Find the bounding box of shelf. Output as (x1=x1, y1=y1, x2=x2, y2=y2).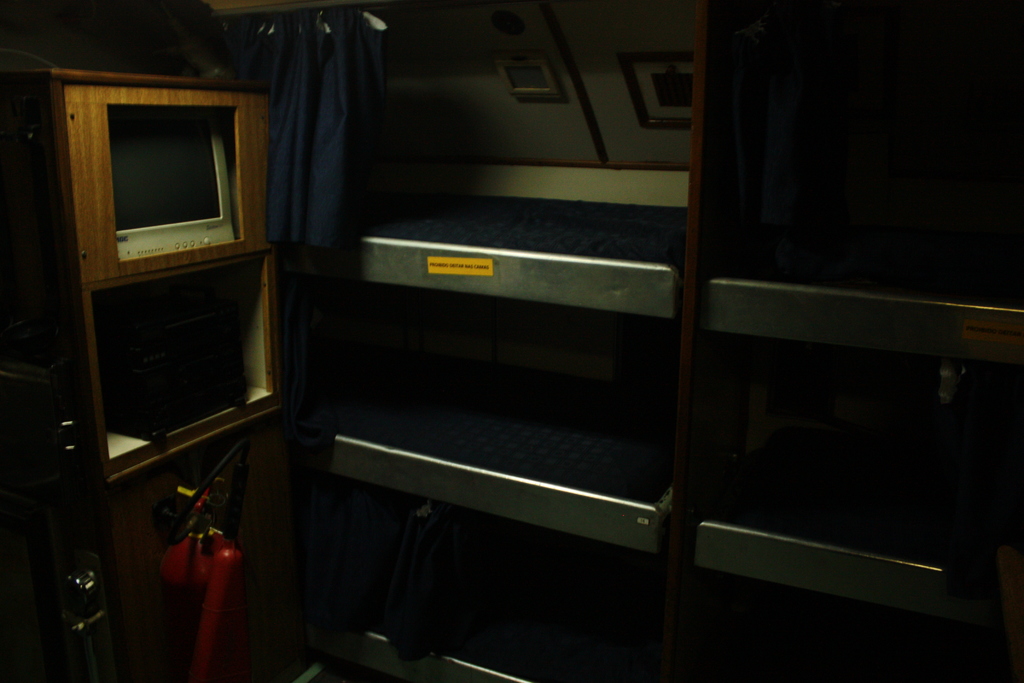
(x1=700, y1=351, x2=1014, y2=583).
